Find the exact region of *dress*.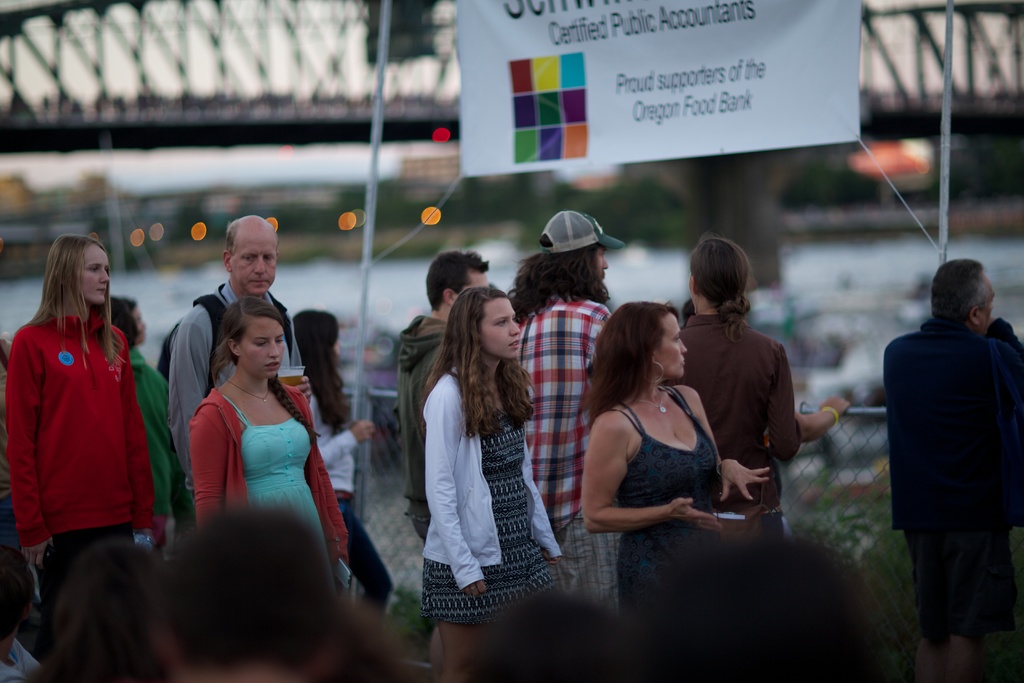
Exact region: 188 382 352 582.
